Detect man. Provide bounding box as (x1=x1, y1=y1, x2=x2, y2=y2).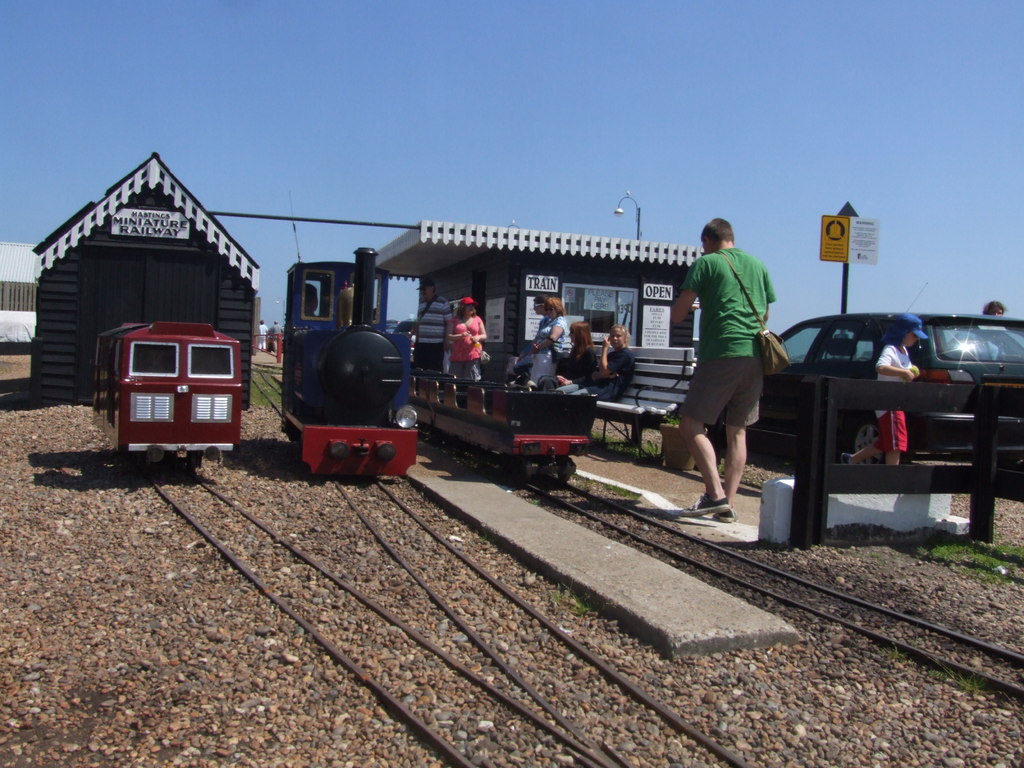
(x1=416, y1=281, x2=449, y2=373).
